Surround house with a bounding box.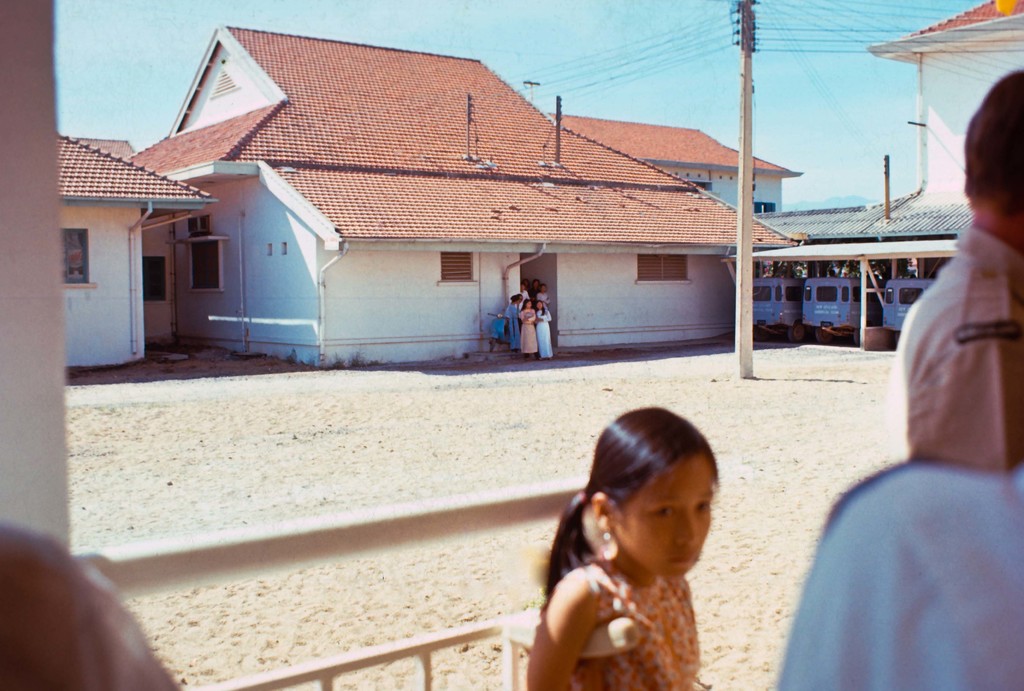
[45,127,193,397].
